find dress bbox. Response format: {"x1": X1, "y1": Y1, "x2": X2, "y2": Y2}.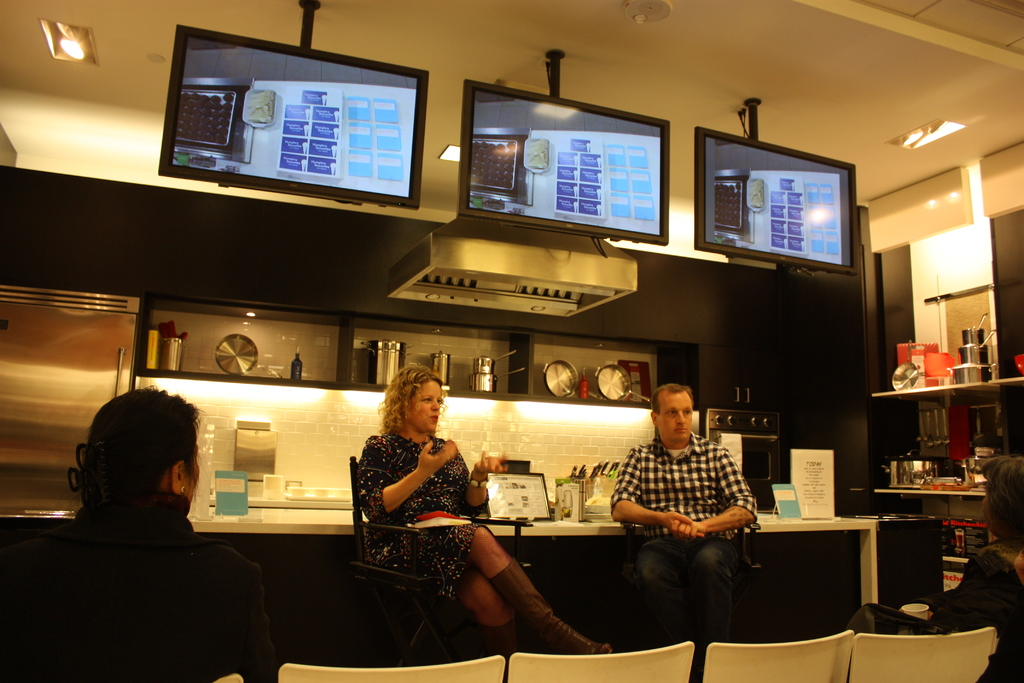
{"x1": 360, "y1": 425, "x2": 511, "y2": 594}.
